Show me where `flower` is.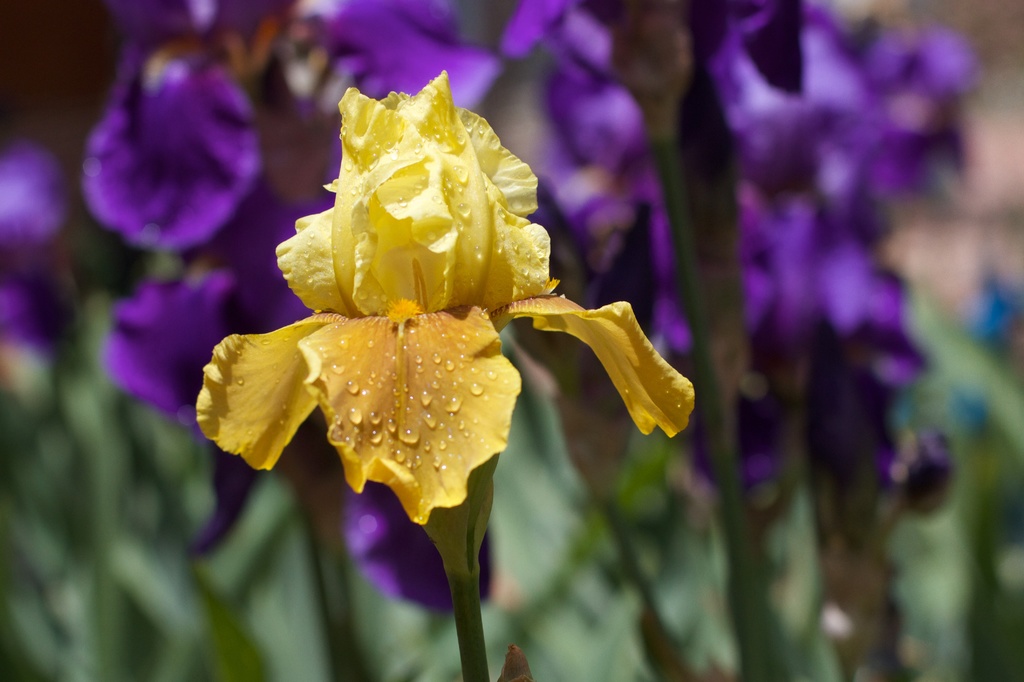
`flower` is at 0/140/84/351.
